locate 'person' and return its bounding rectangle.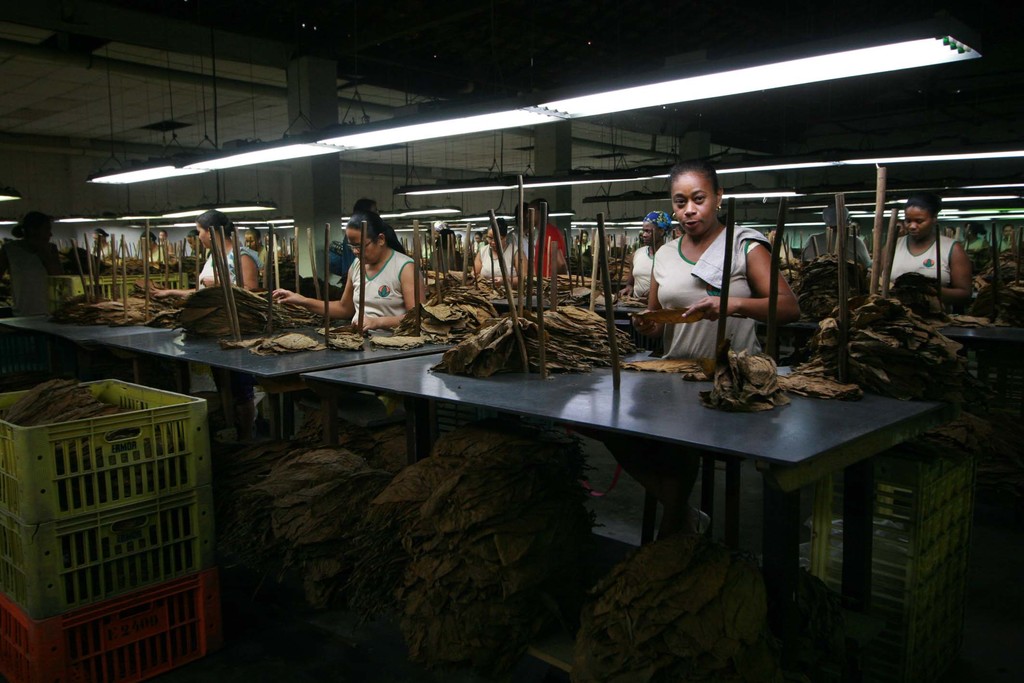
bbox=(474, 219, 536, 284).
